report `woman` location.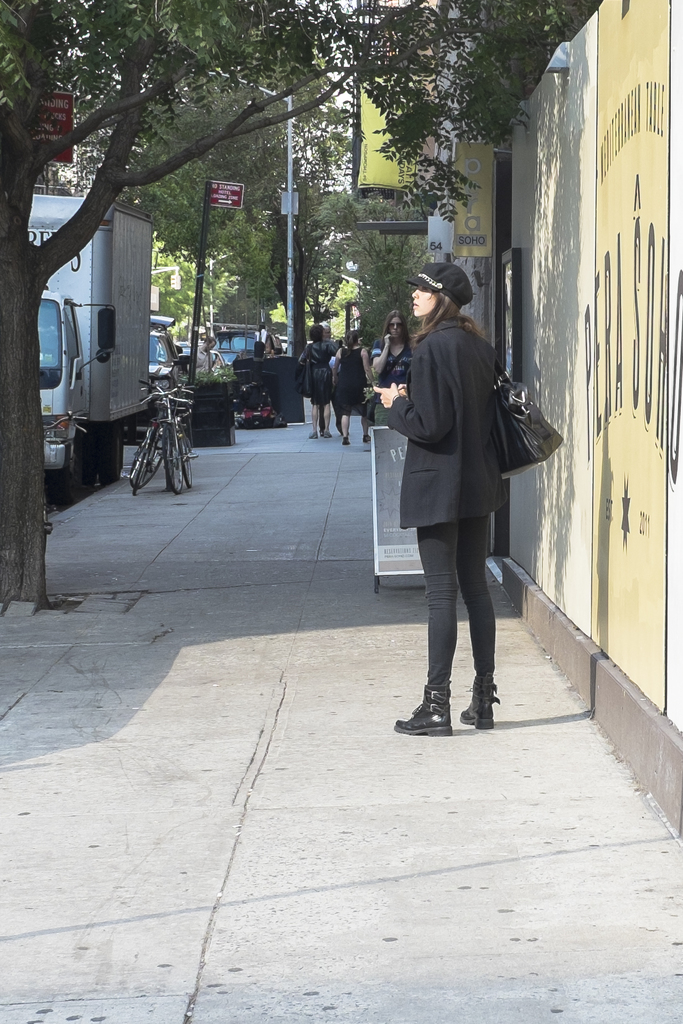
Report: crop(296, 323, 338, 440).
